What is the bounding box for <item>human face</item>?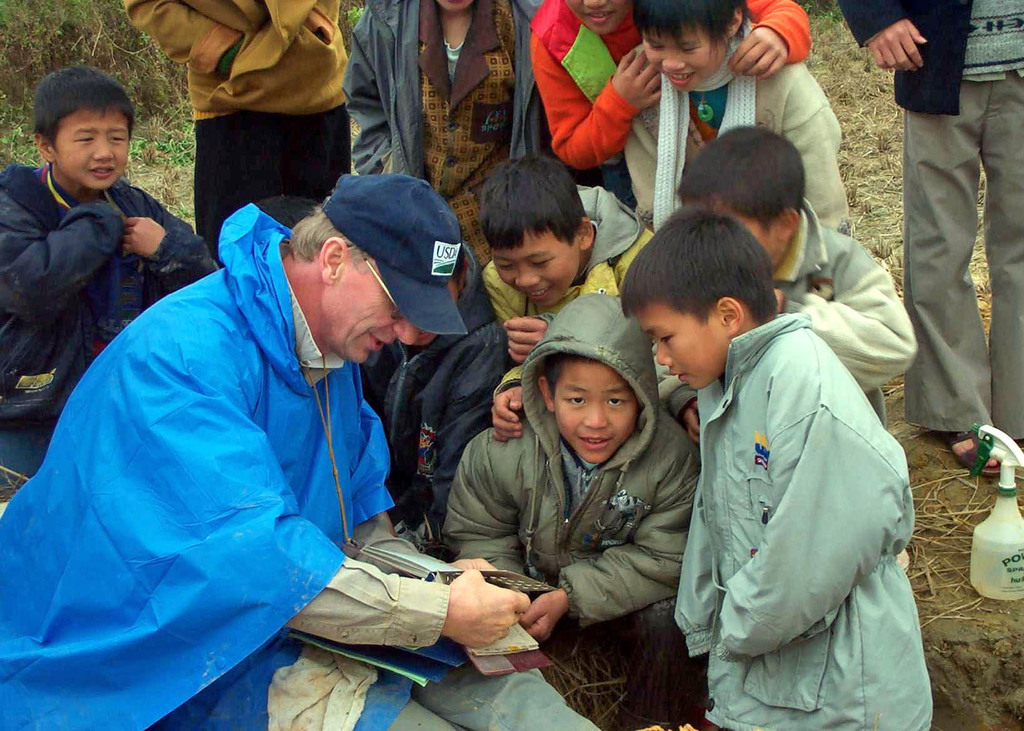
x1=552 y1=357 x2=640 y2=466.
